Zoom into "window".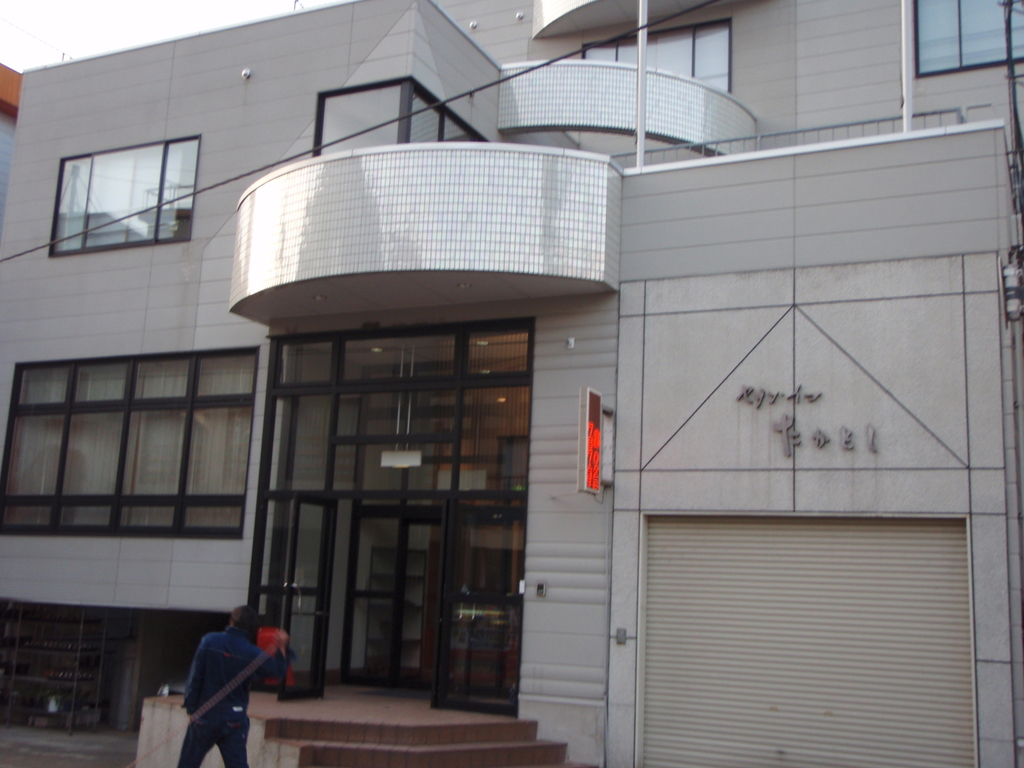
Zoom target: pyautogui.locateOnScreen(0, 344, 255, 536).
